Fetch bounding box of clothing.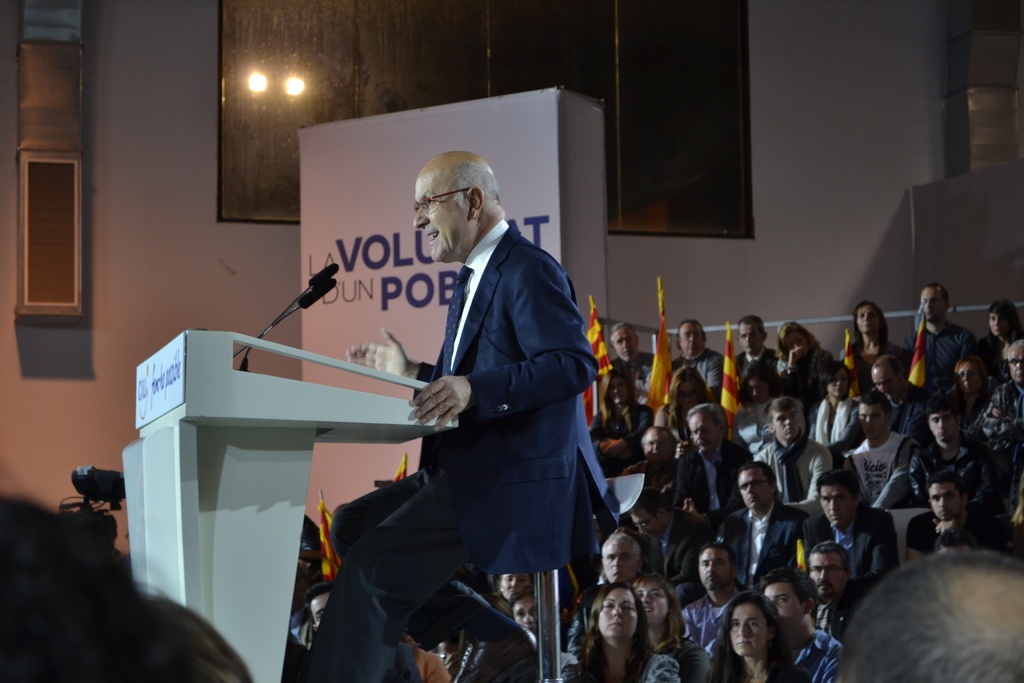
Bbox: [677,580,765,682].
